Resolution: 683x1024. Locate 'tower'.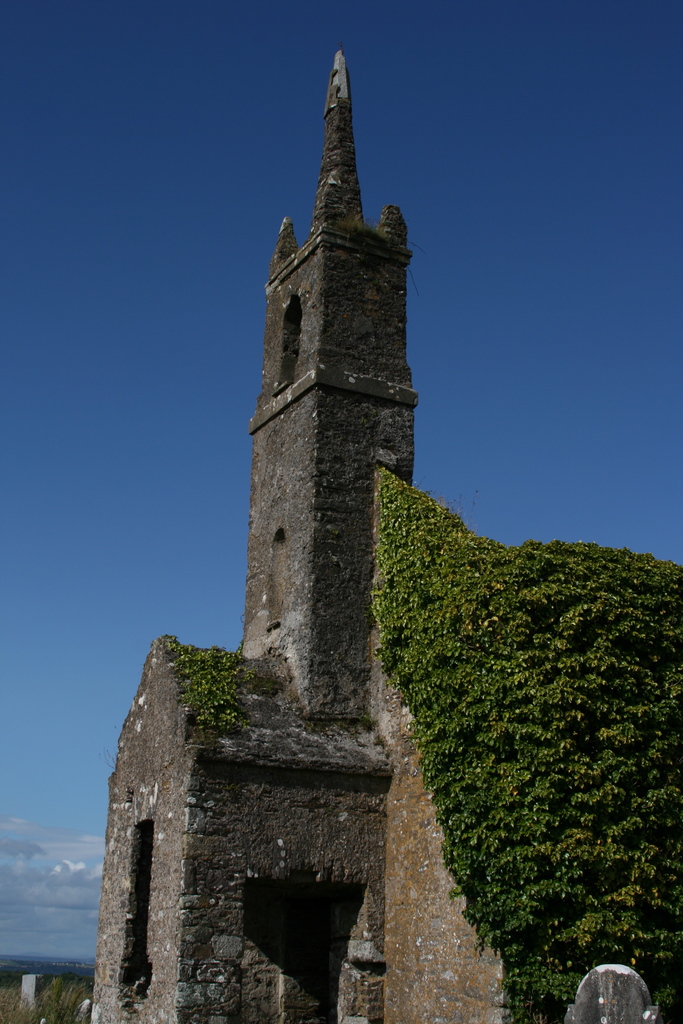
[left=211, top=35, right=458, bottom=751].
